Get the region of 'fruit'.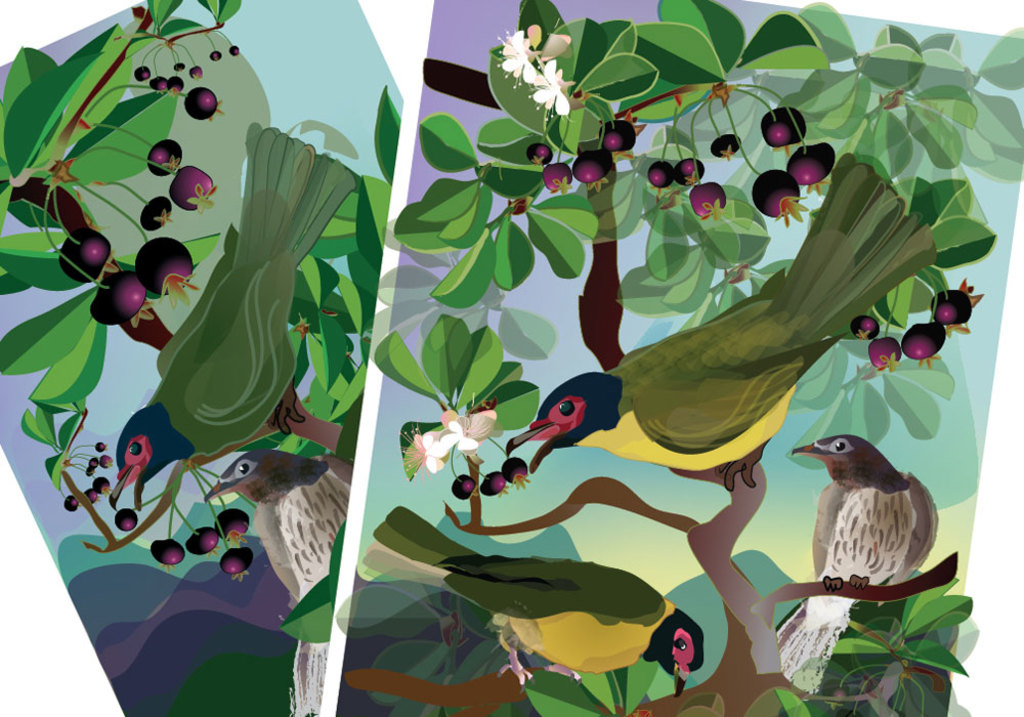
856:315:877:337.
